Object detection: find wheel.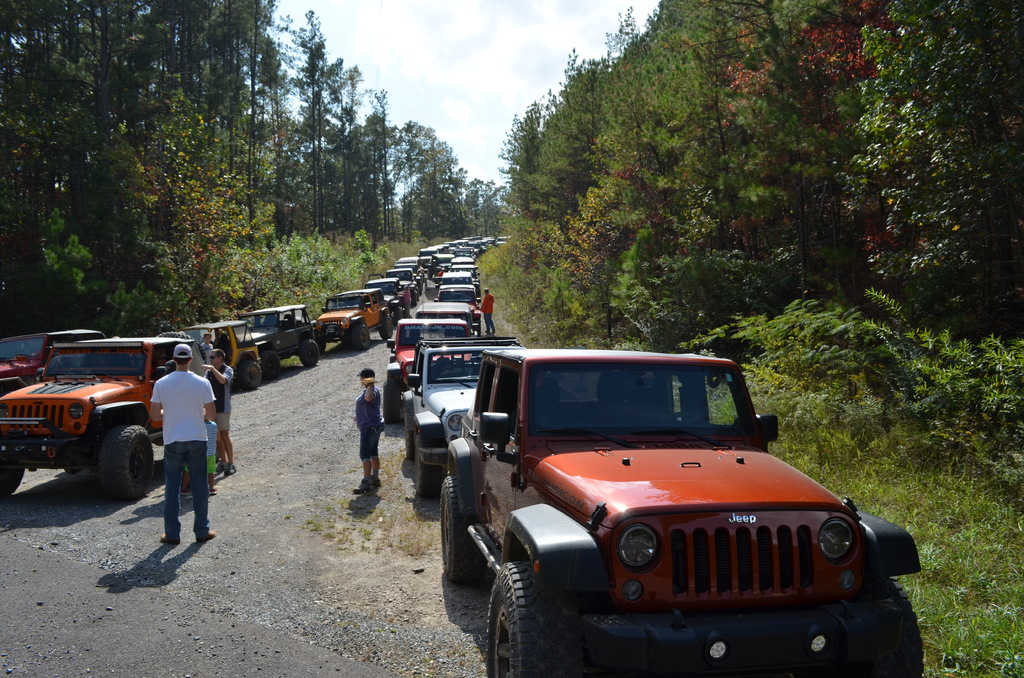
bbox=[475, 316, 480, 337].
